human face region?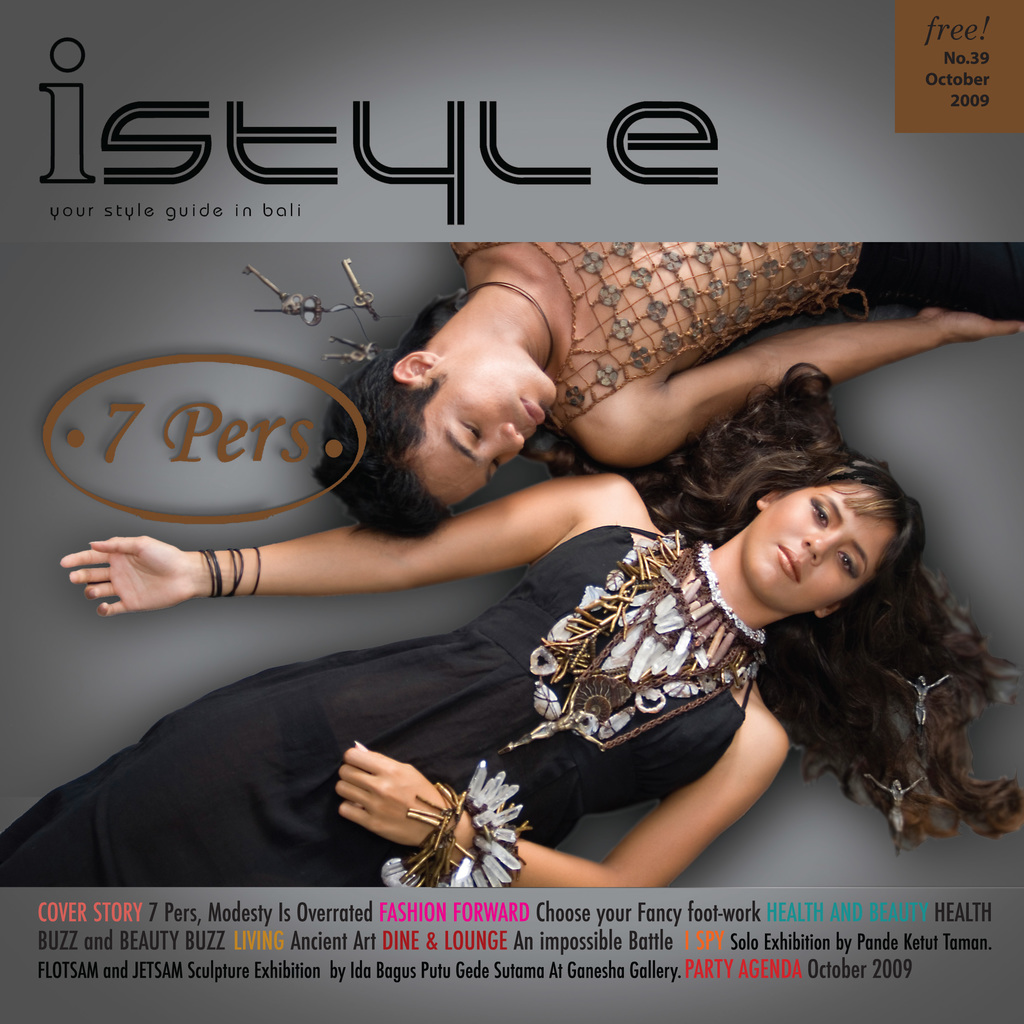
[415, 355, 558, 507]
